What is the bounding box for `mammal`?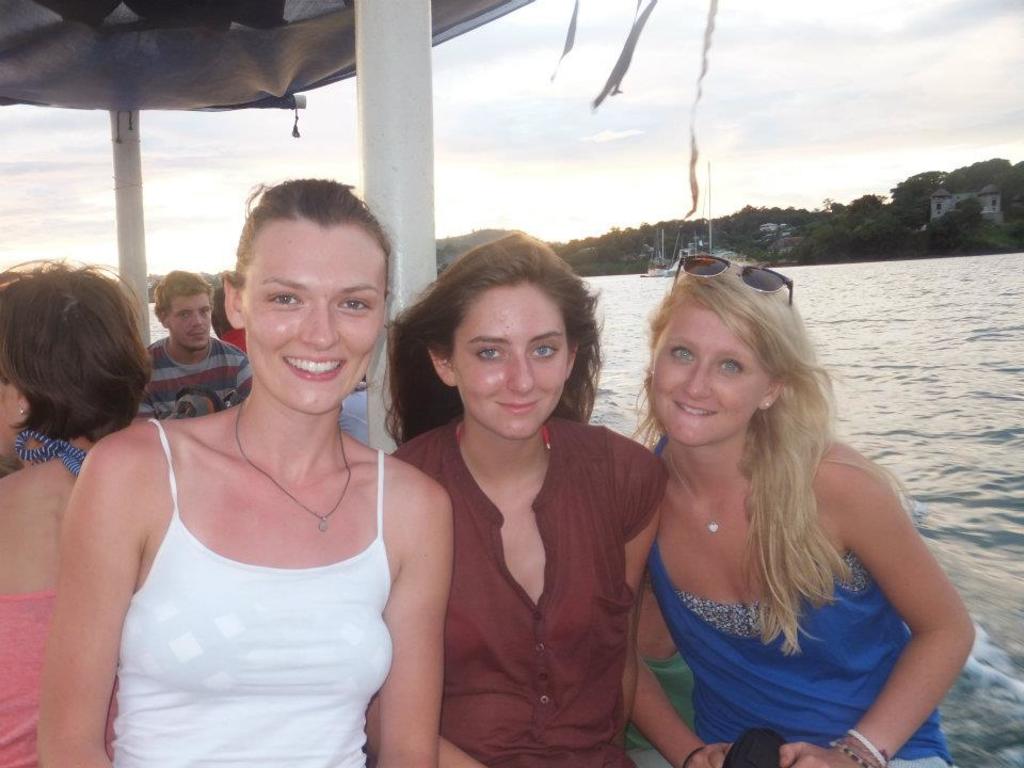
crop(130, 268, 253, 421).
